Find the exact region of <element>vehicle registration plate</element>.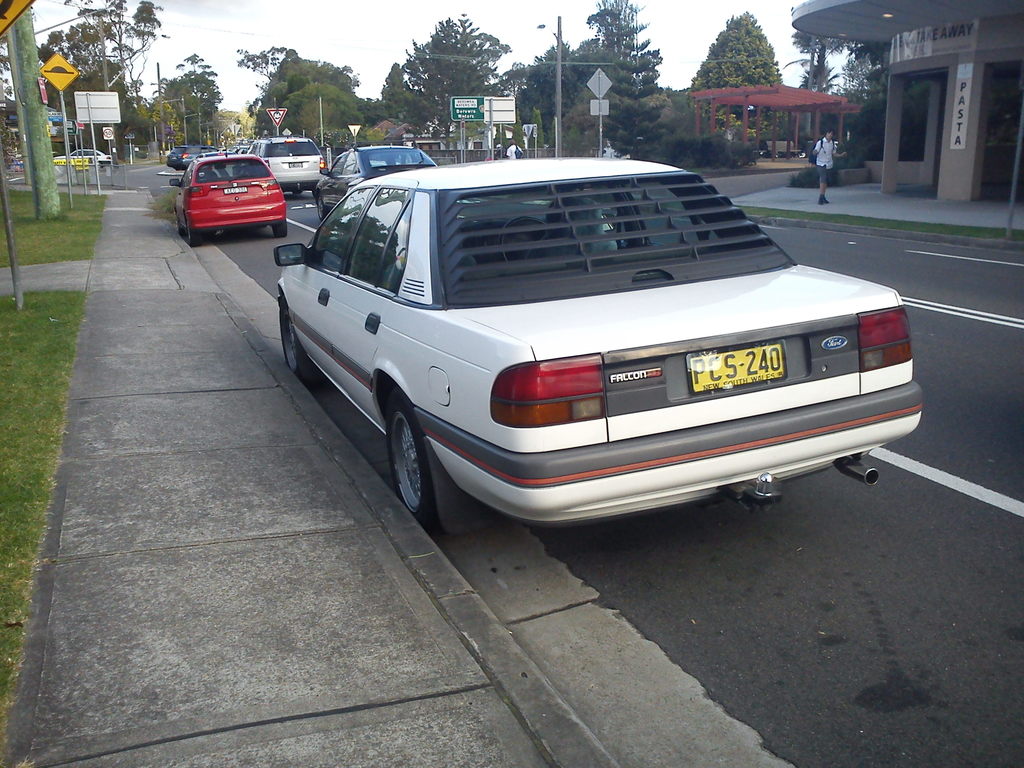
Exact region: region(684, 342, 790, 398).
